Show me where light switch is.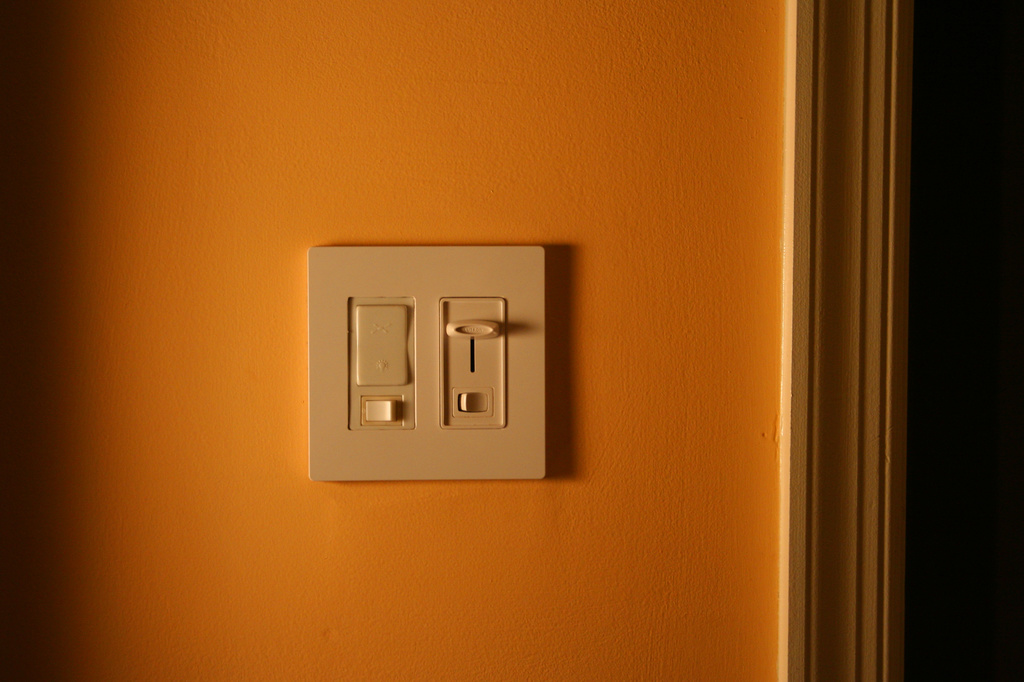
light switch is at rect(307, 244, 540, 484).
